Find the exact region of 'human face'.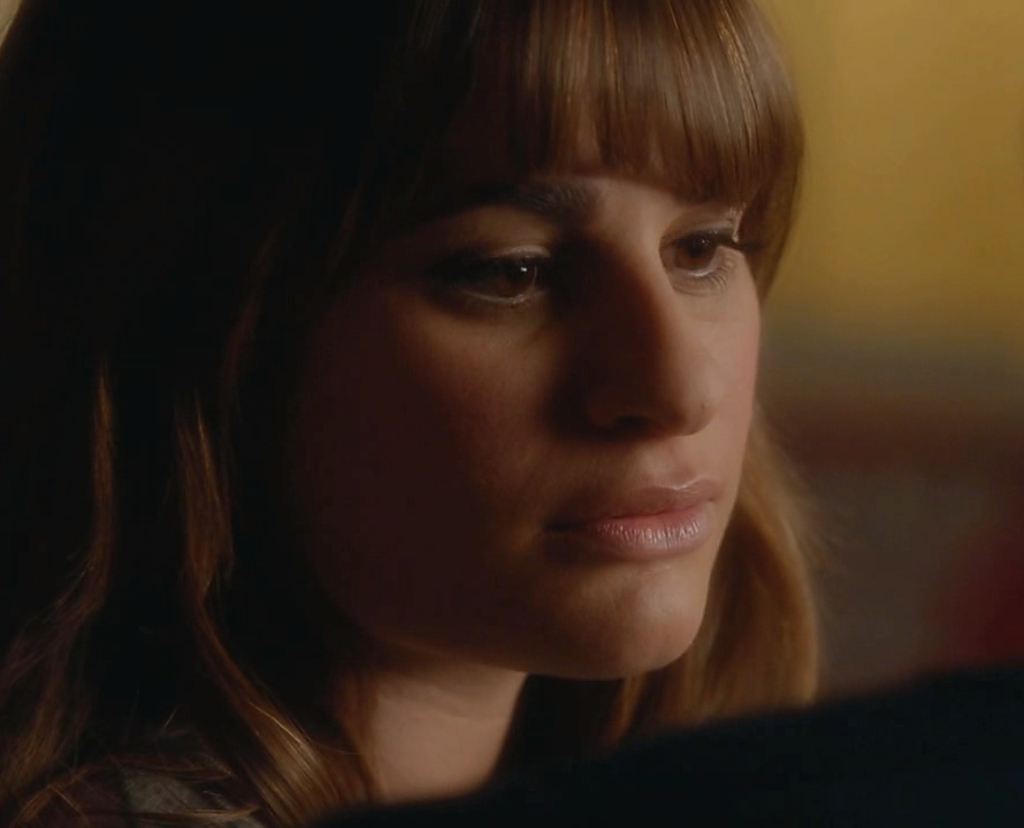
Exact region: region(305, 108, 758, 680).
